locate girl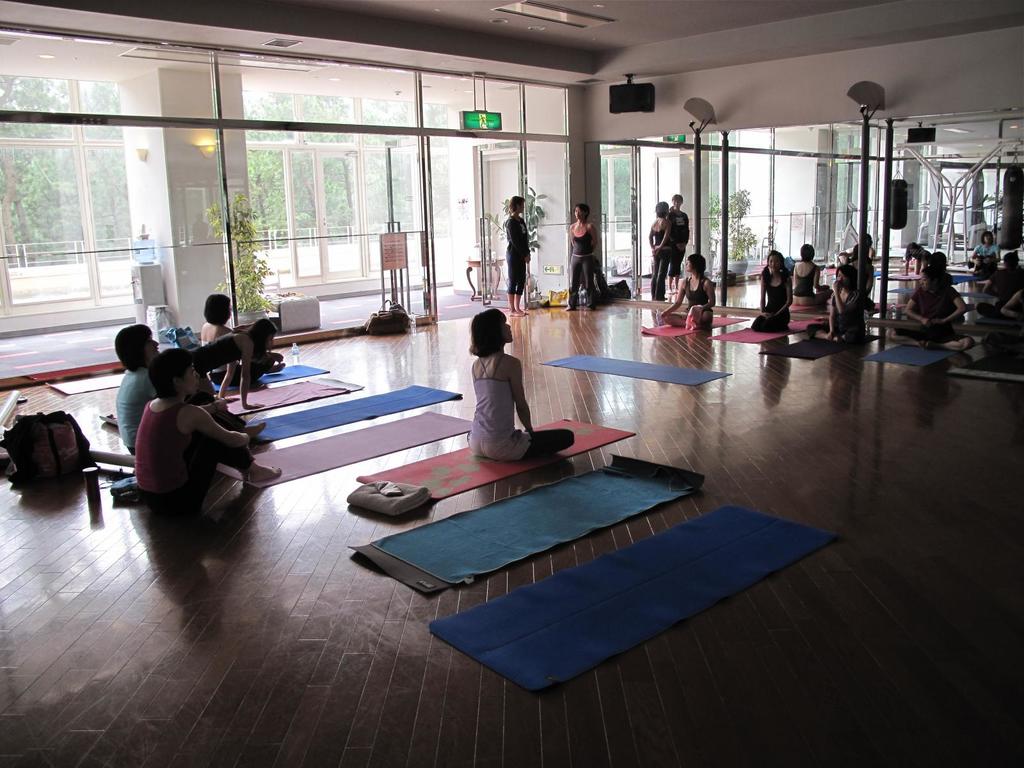
bbox=(115, 315, 285, 400)
